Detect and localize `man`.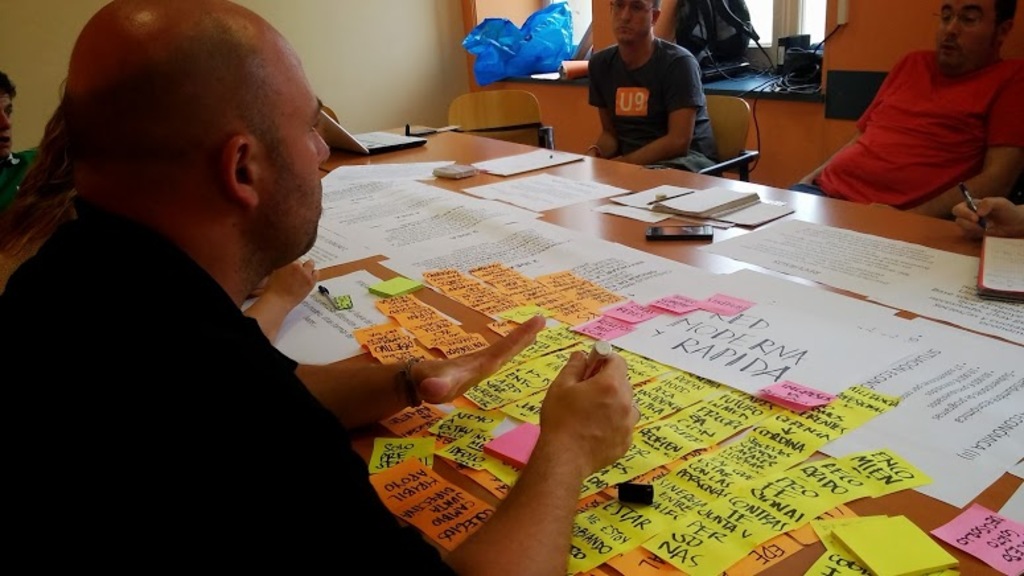
Localized at (left=0, top=0, right=640, bottom=575).
